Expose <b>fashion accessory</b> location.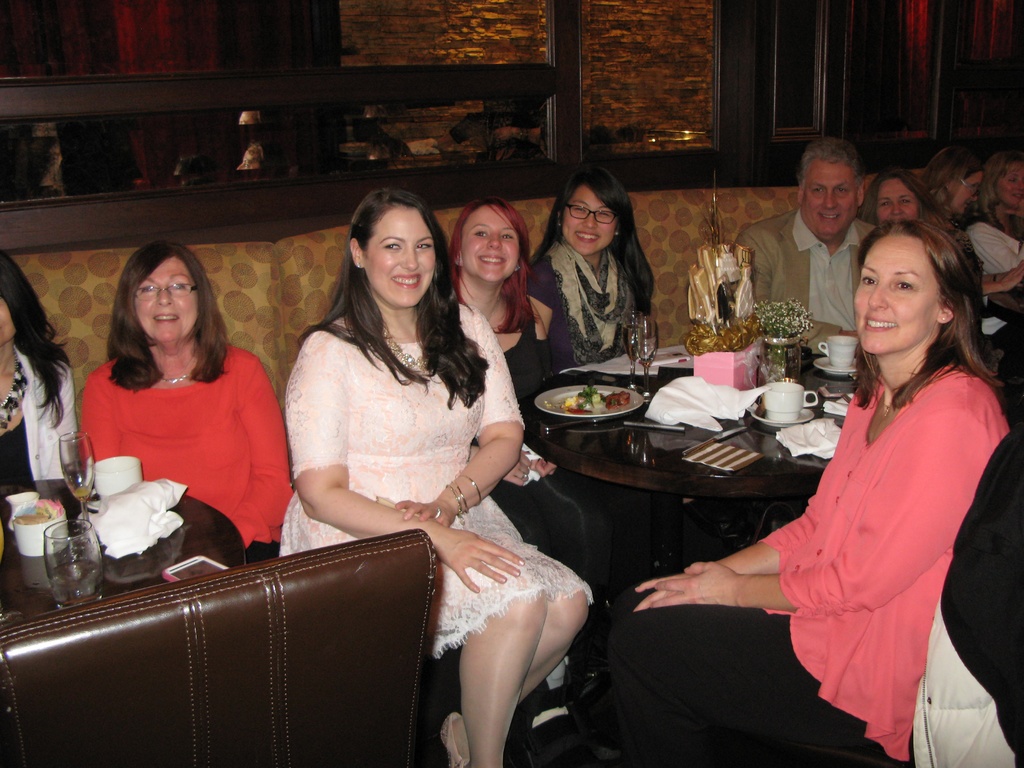
Exposed at <region>615, 231, 618, 236</region>.
